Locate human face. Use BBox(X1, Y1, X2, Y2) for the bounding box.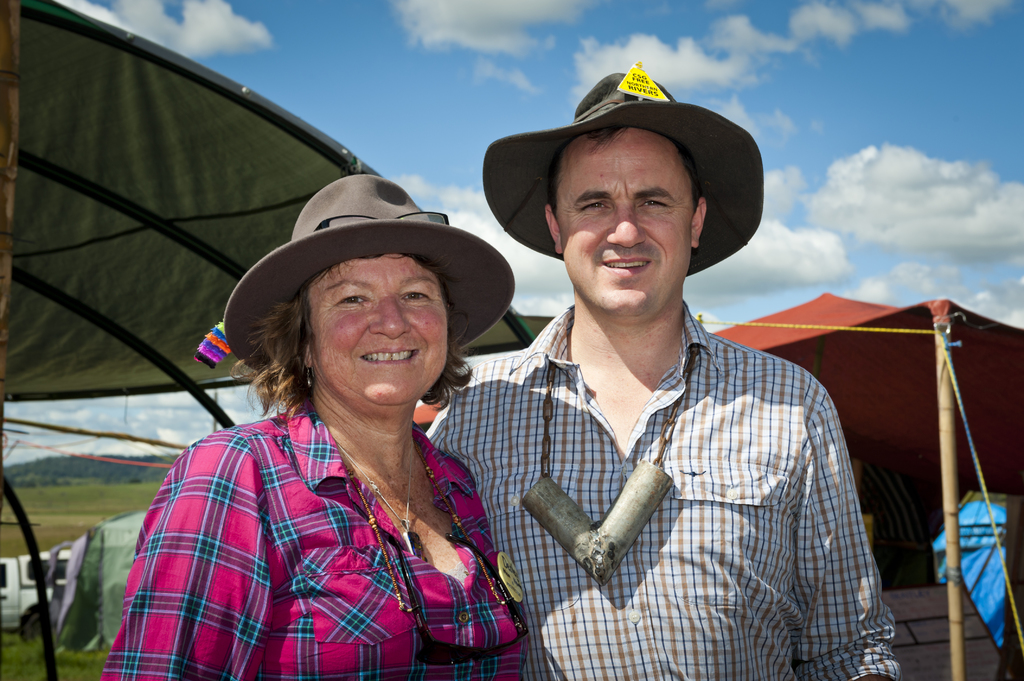
BBox(311, 253, 449, 409).
